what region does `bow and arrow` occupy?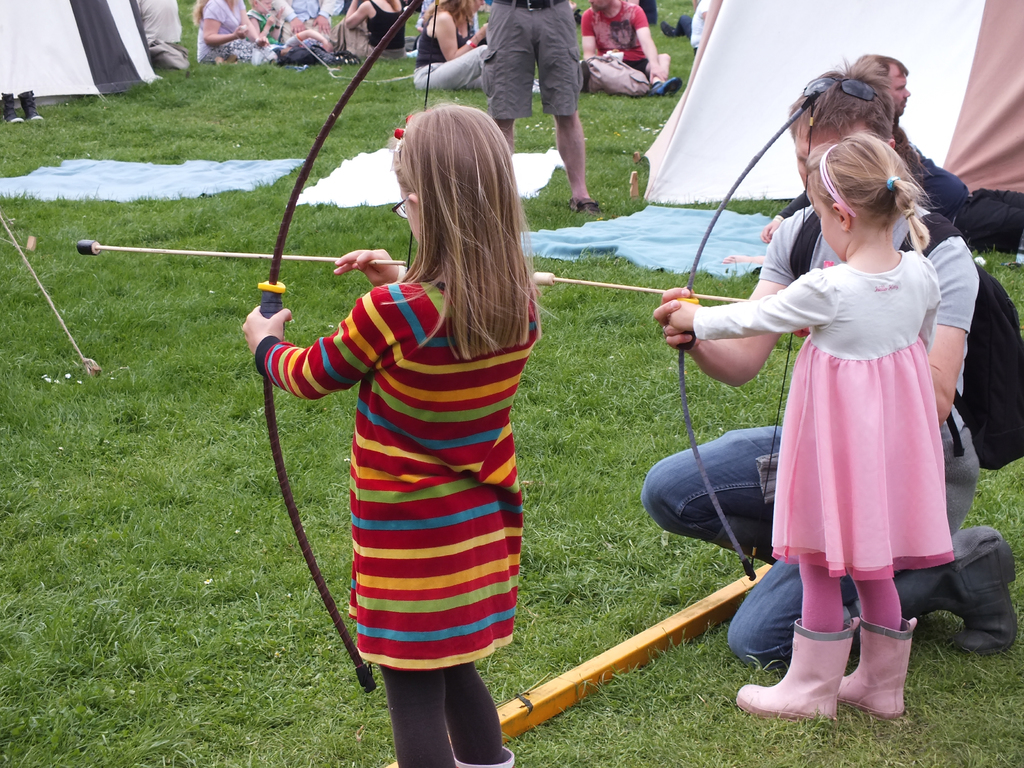
[left=533, top=92, right=817, bottom=584].
